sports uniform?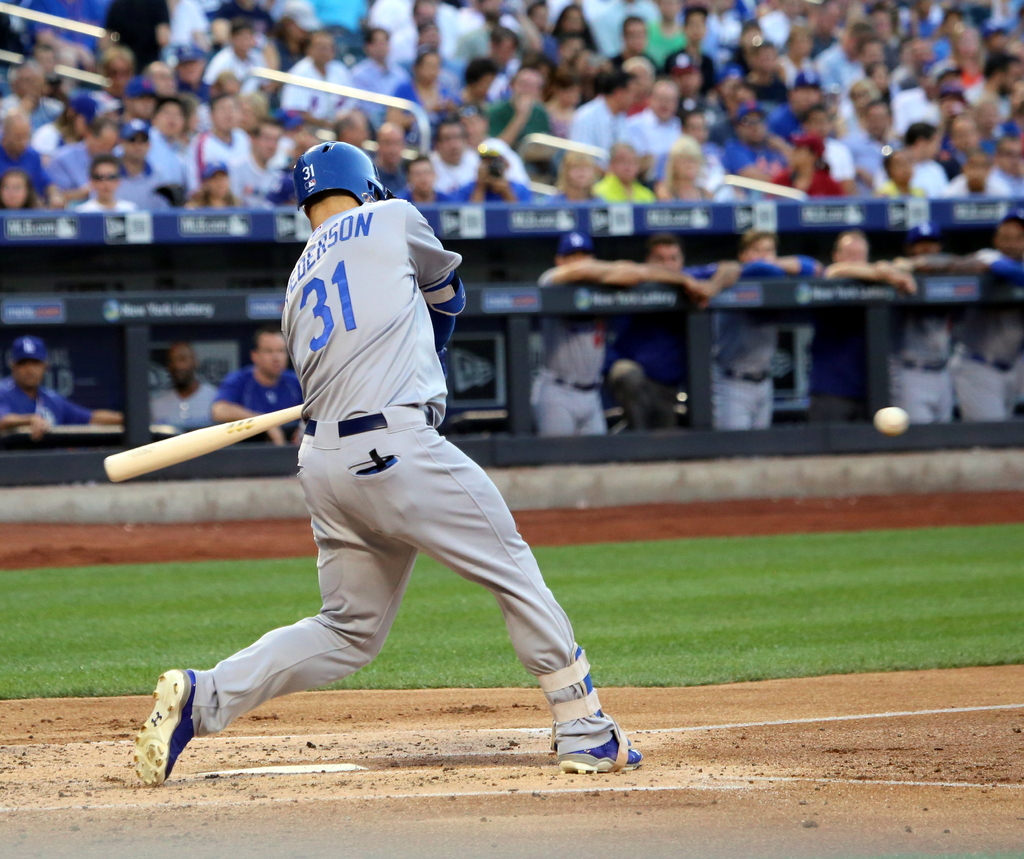
pyautogui.locateOnScreen(615, 262, 722, 426)
